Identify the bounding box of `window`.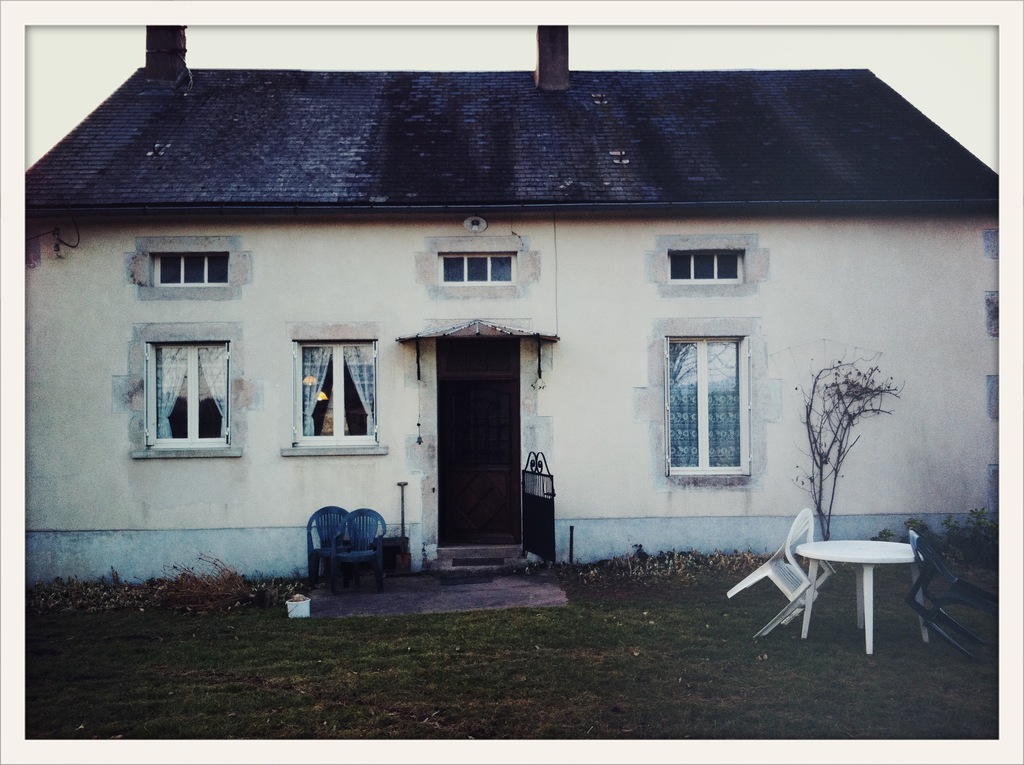
[444, 250, 515, 287].
